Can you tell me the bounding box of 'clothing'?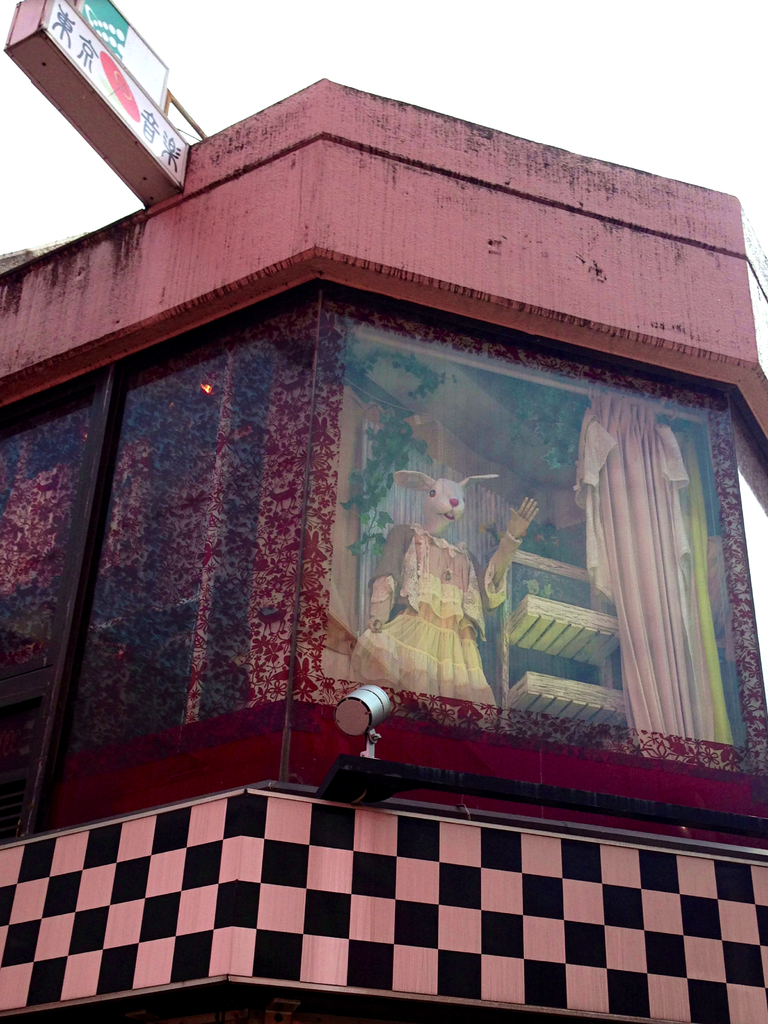
(x1=360, y1=526, x2=508, y2=706).
